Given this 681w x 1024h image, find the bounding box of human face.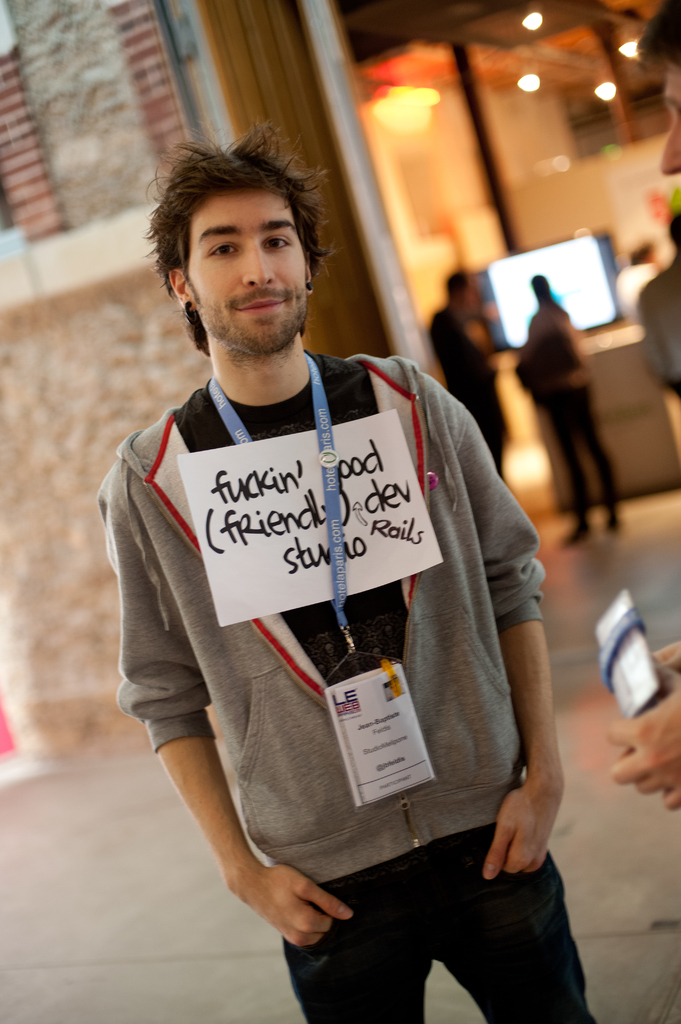
(left=663, top=58, right=680, bottom=171).
